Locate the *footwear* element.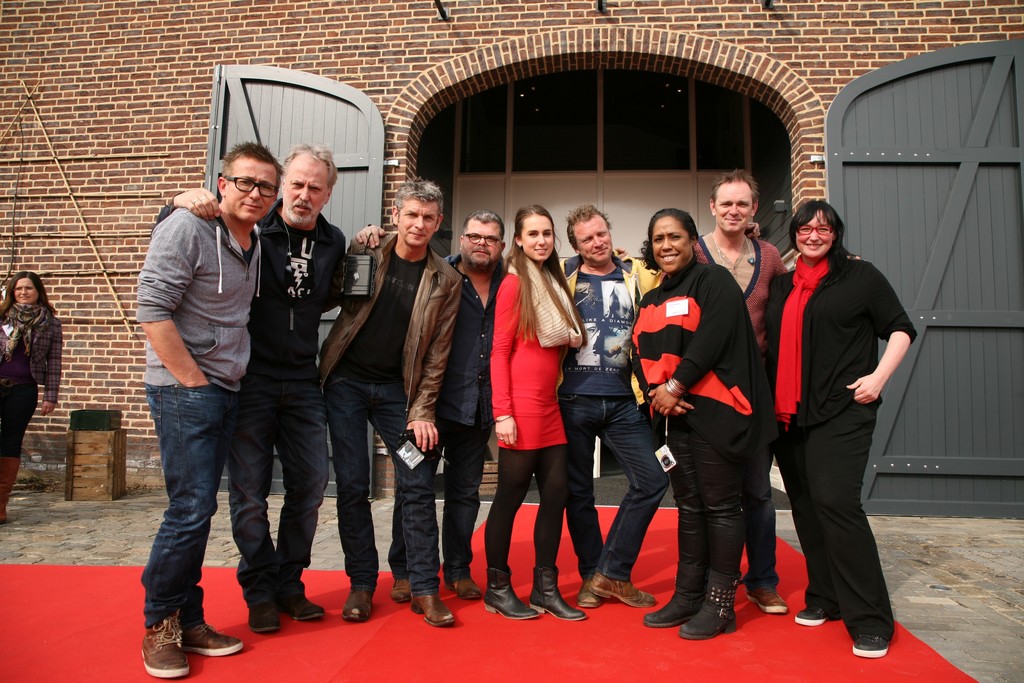
Element bbox: [793, 604, 833, 629].
